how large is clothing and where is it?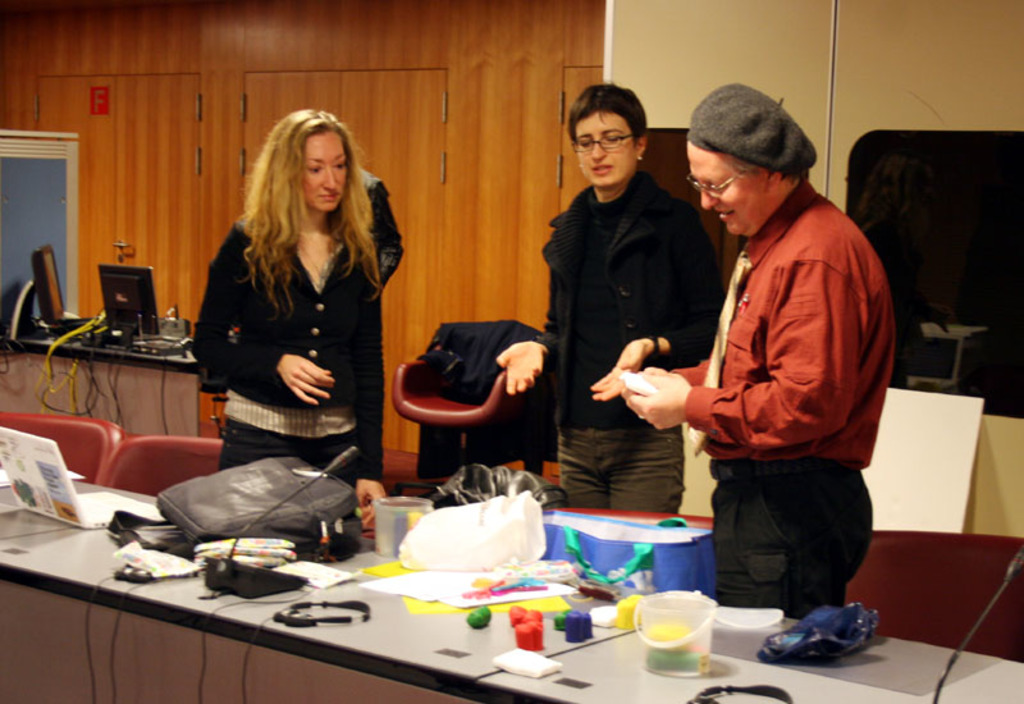
Bounding box: (left=676, top=184, right=897, bottom=604).
